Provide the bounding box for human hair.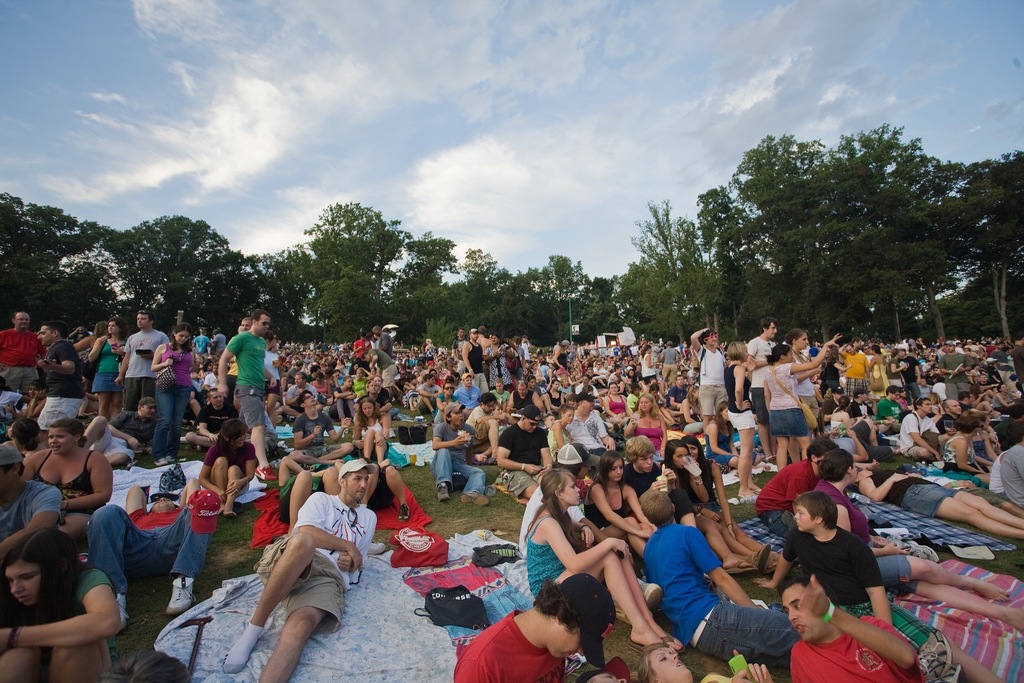
<region>625, 434, 653, 464</region>.
